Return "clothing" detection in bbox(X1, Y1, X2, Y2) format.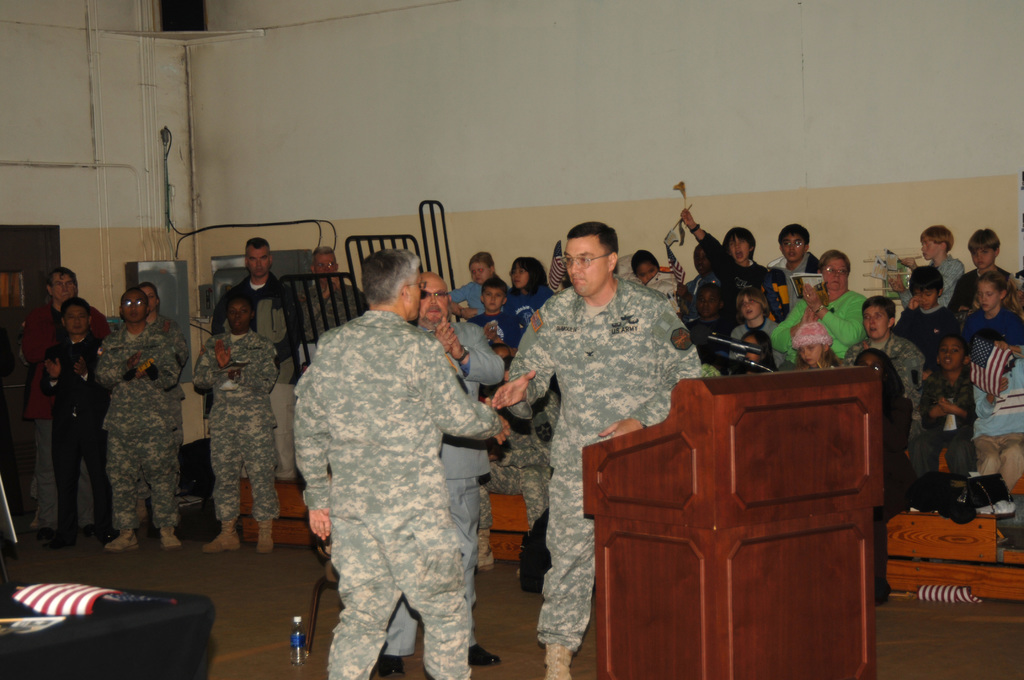
bbox(728, 323, 772, 355).
